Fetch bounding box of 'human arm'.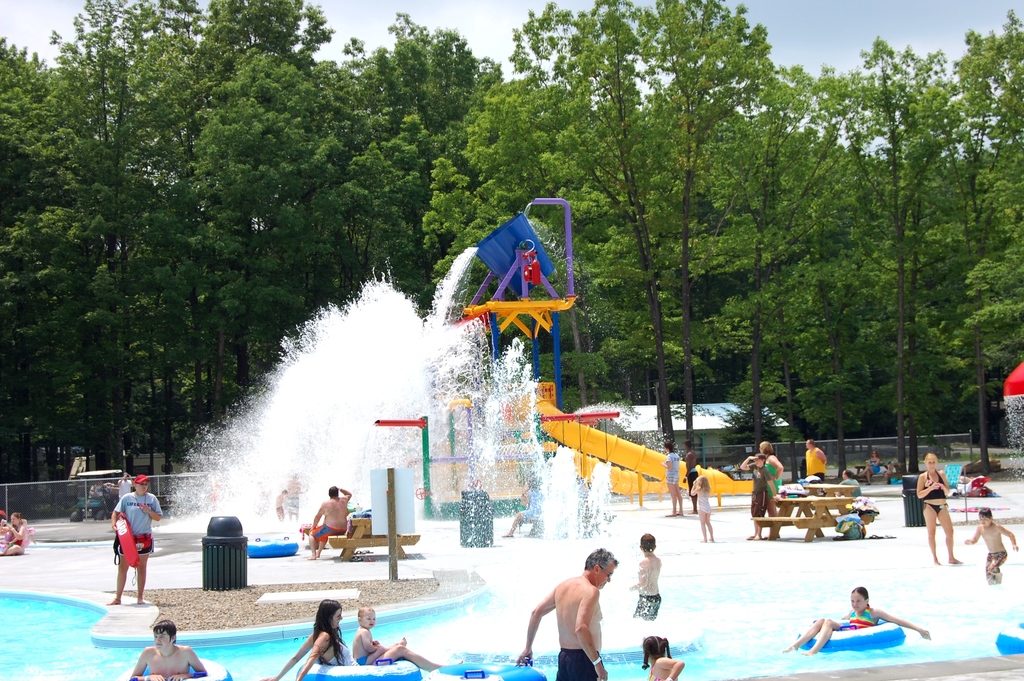
Bbox: select_region(838, 609, 854, 620).
